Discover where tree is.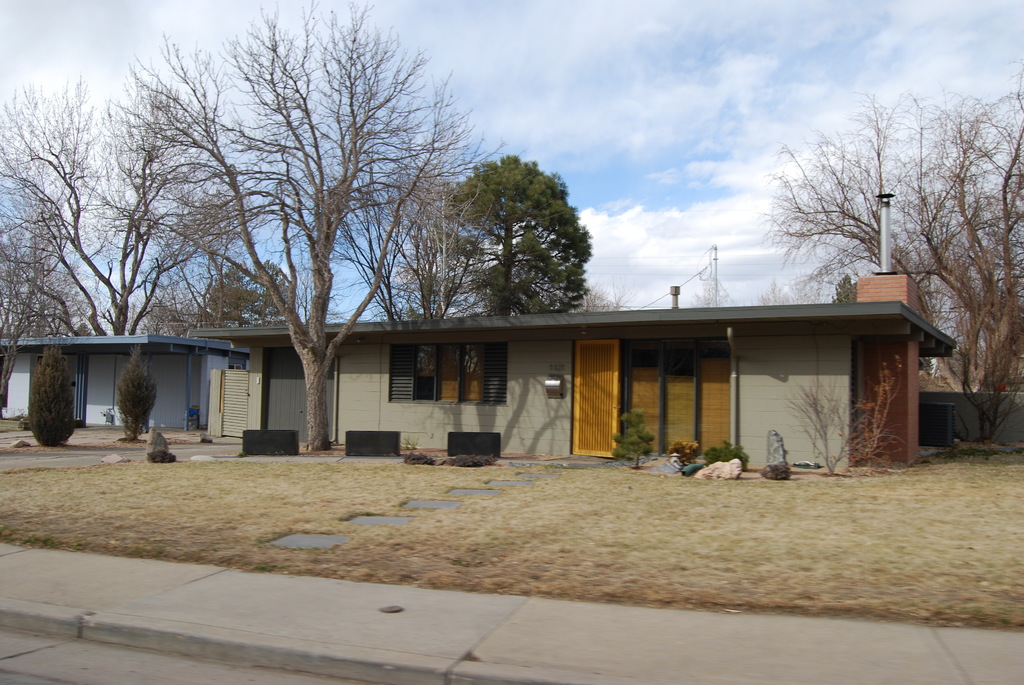
Discovered at <box>307,161,505,334</box>.
